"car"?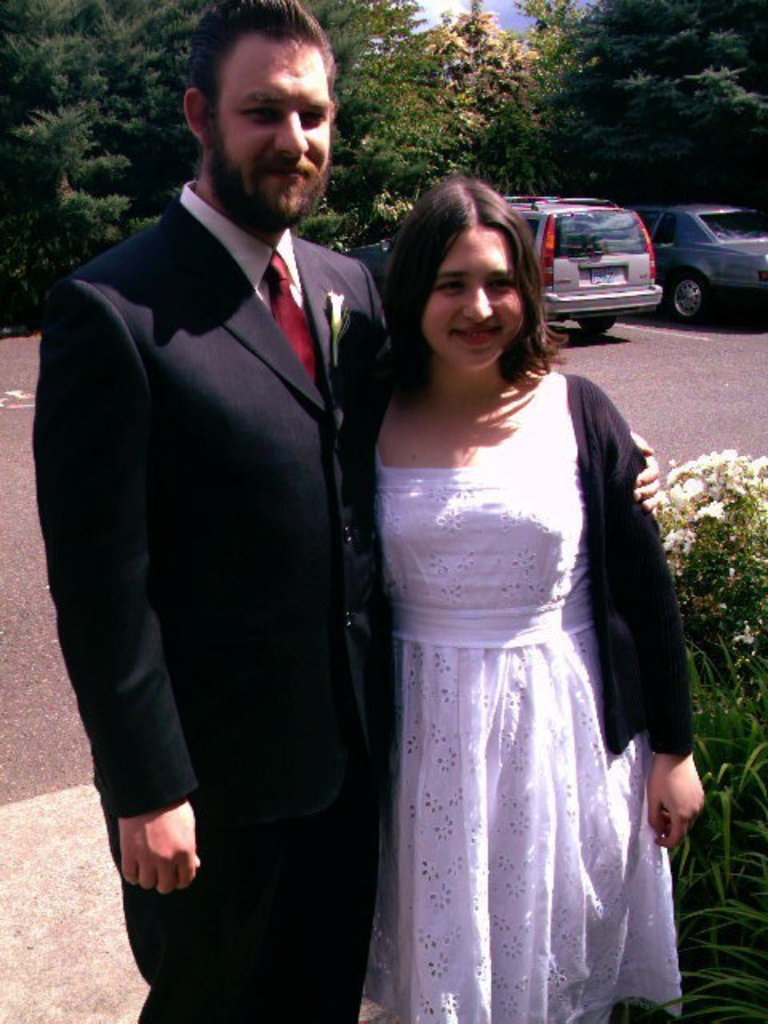
{"left": 635, "top": 203, "right": 766, "bottom": 320}
